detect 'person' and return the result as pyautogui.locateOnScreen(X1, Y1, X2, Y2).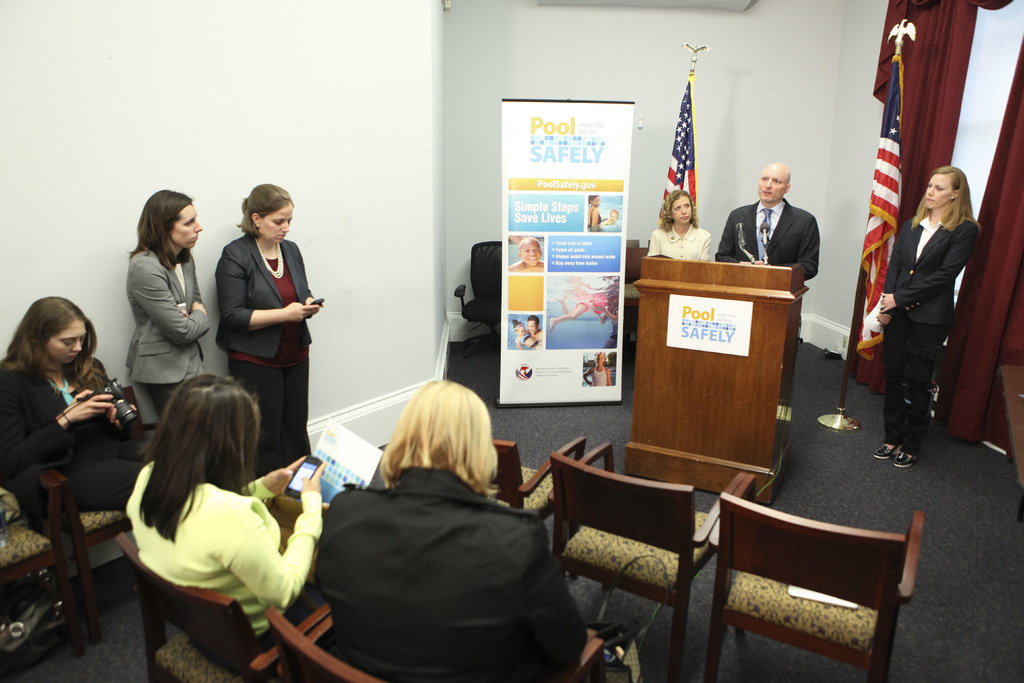
pyautogui.locateOnScreen(0, 291, 168, 531).
